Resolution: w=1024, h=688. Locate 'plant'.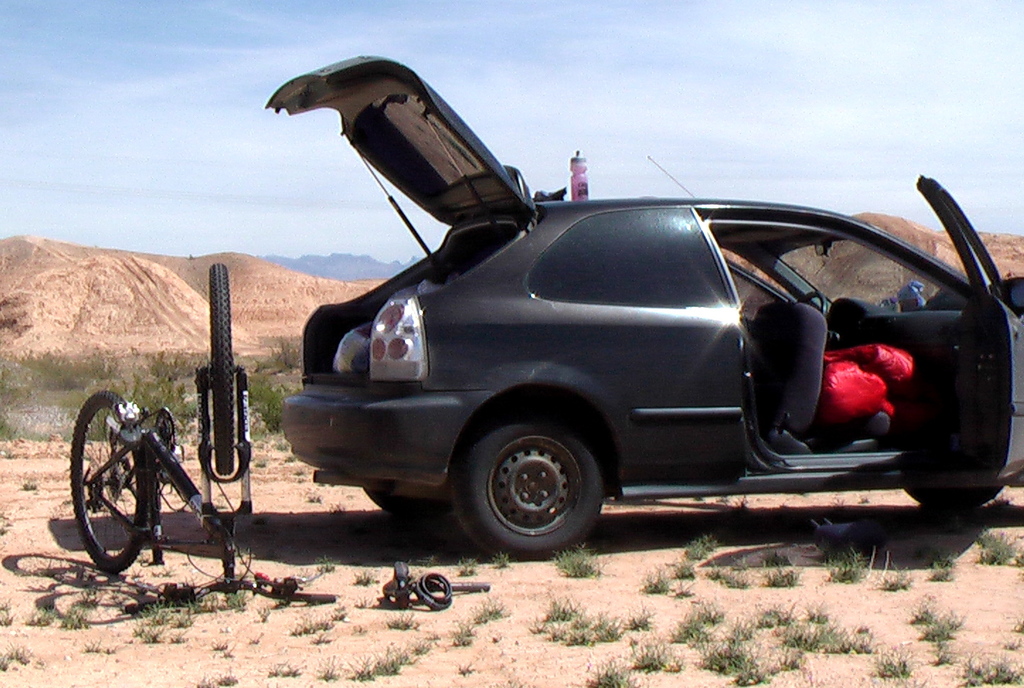
[x1=783, y1=623, x2=848, y2=652].
